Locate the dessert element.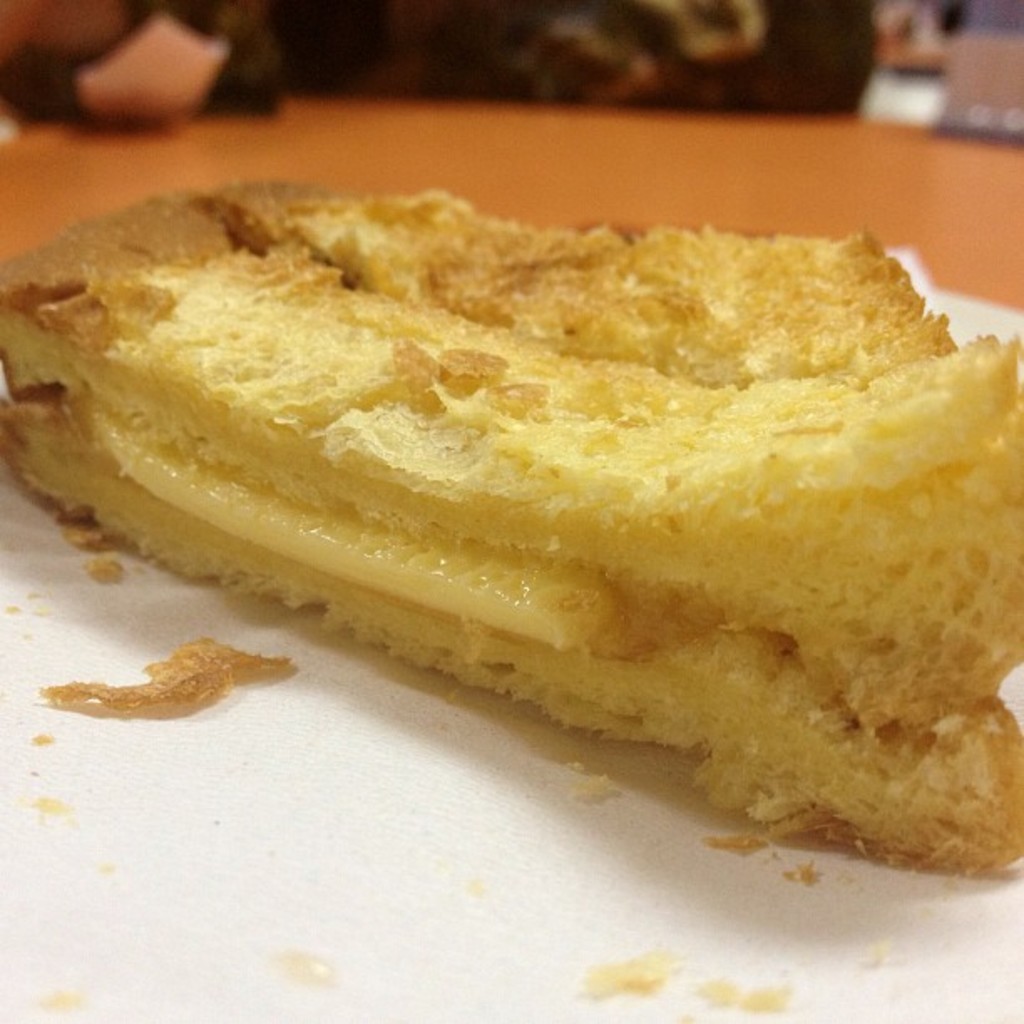
Element bbox: (0, 176, 1022, 872).
